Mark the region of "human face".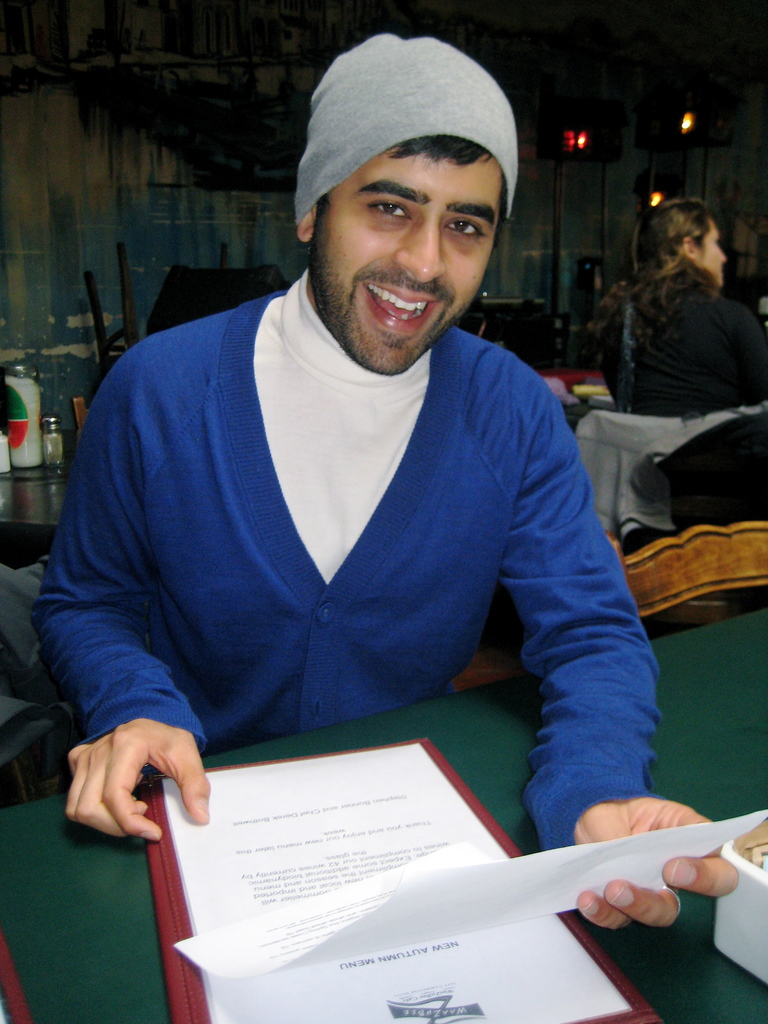
Region: bbox(310, 156, 499, 371).
